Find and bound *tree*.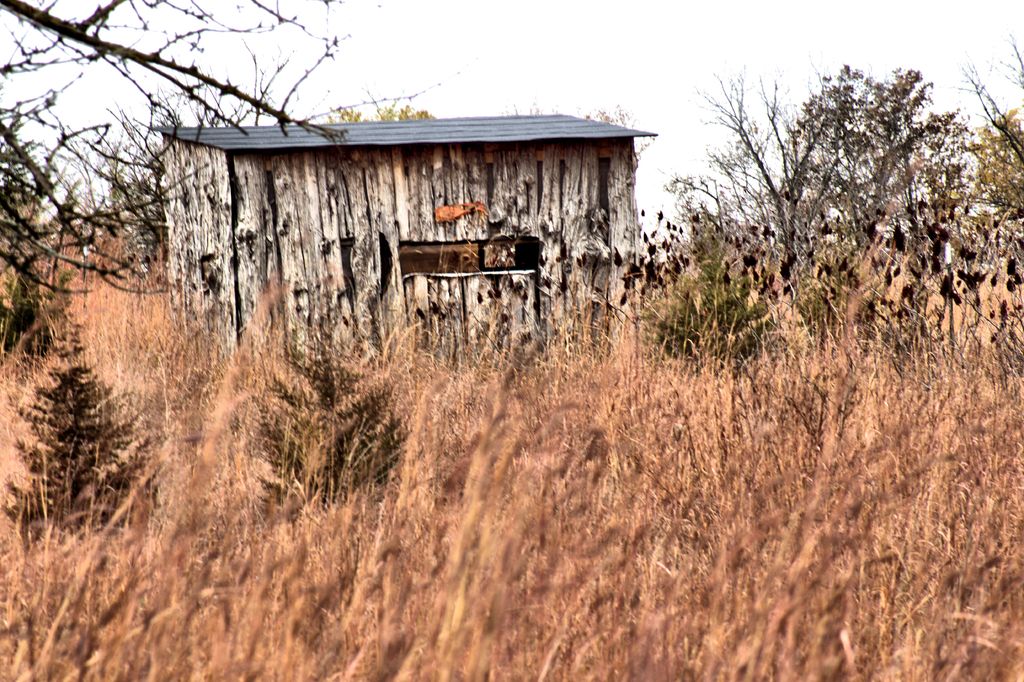
Bound: [x1=699, y1=57, x2=868, y2=276].
